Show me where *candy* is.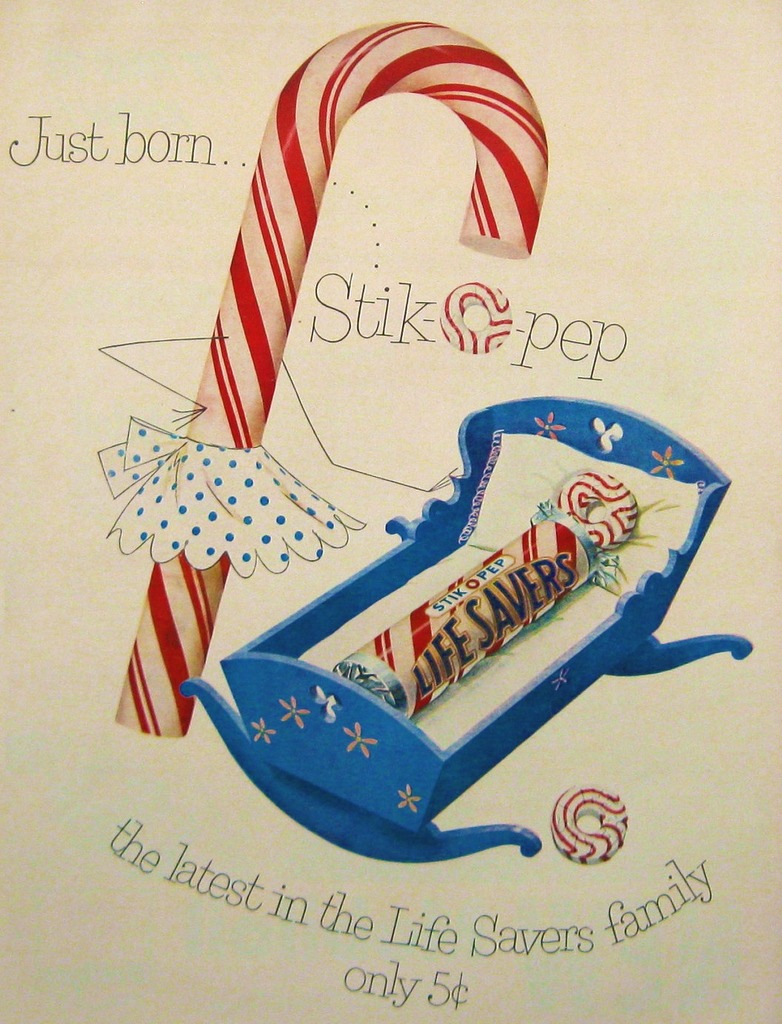
*candy* is at Rect(110, 20, 548, 740).
